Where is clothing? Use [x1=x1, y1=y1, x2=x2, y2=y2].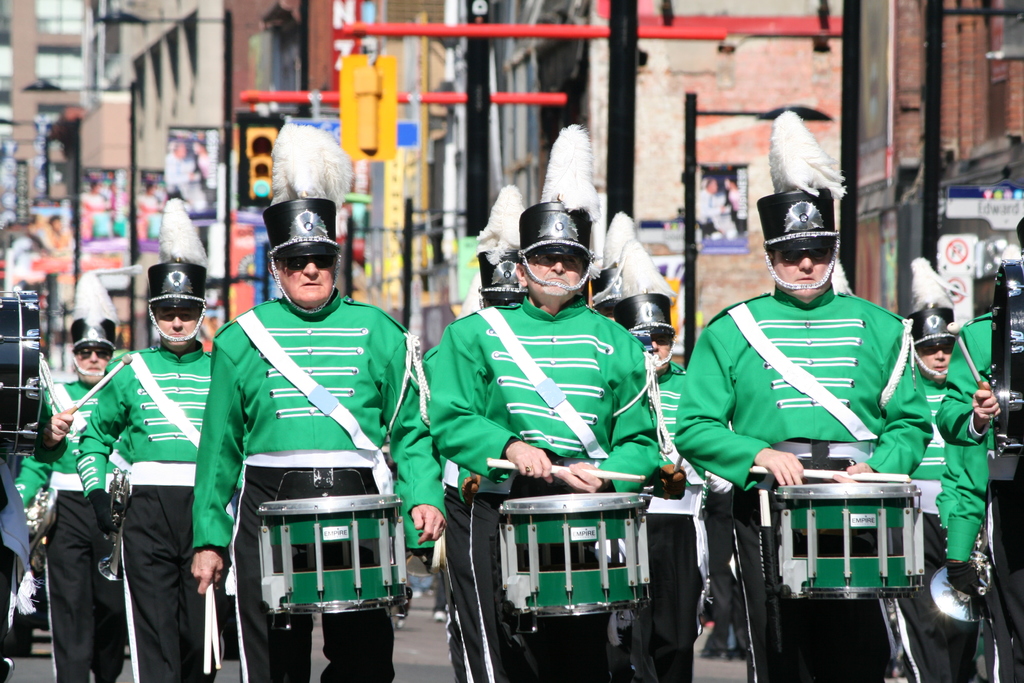
[x1=192, y1=290, x2=445, y2=682].
